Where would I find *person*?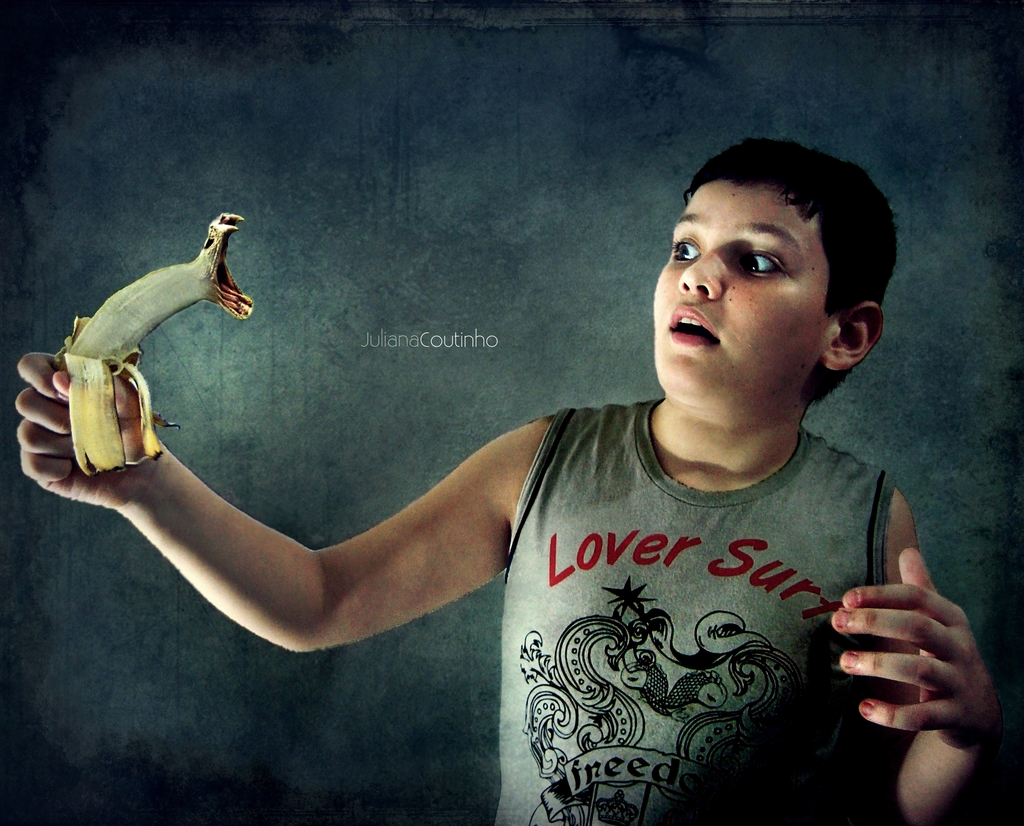
At 206/117/948/813.
